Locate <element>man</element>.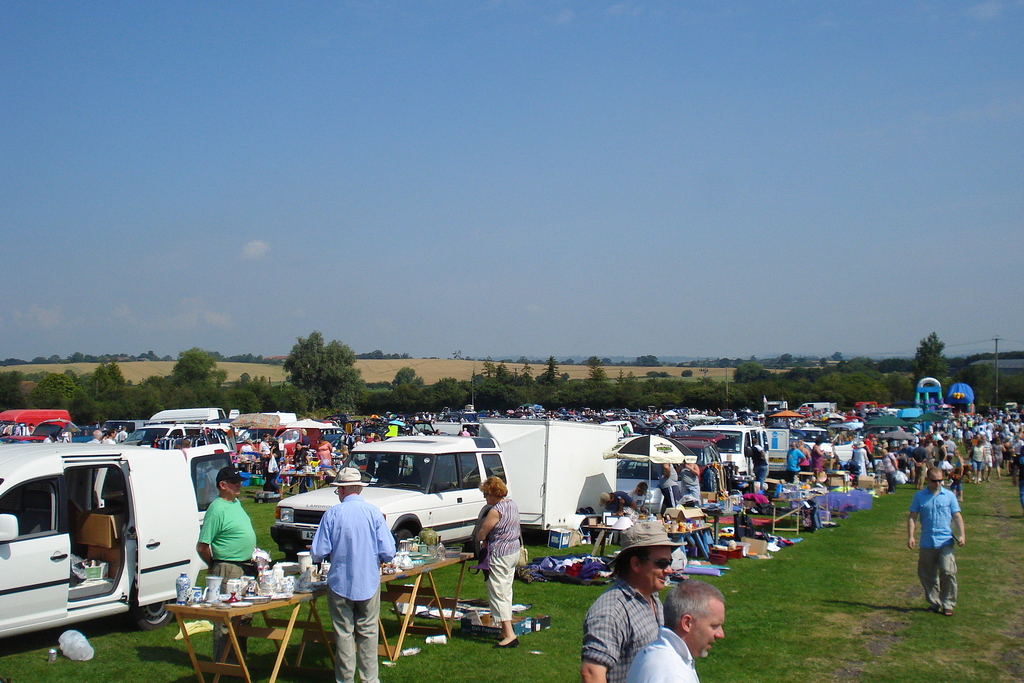
Bounding box: (x1=194, y1=465, x2=259, y2=667).
